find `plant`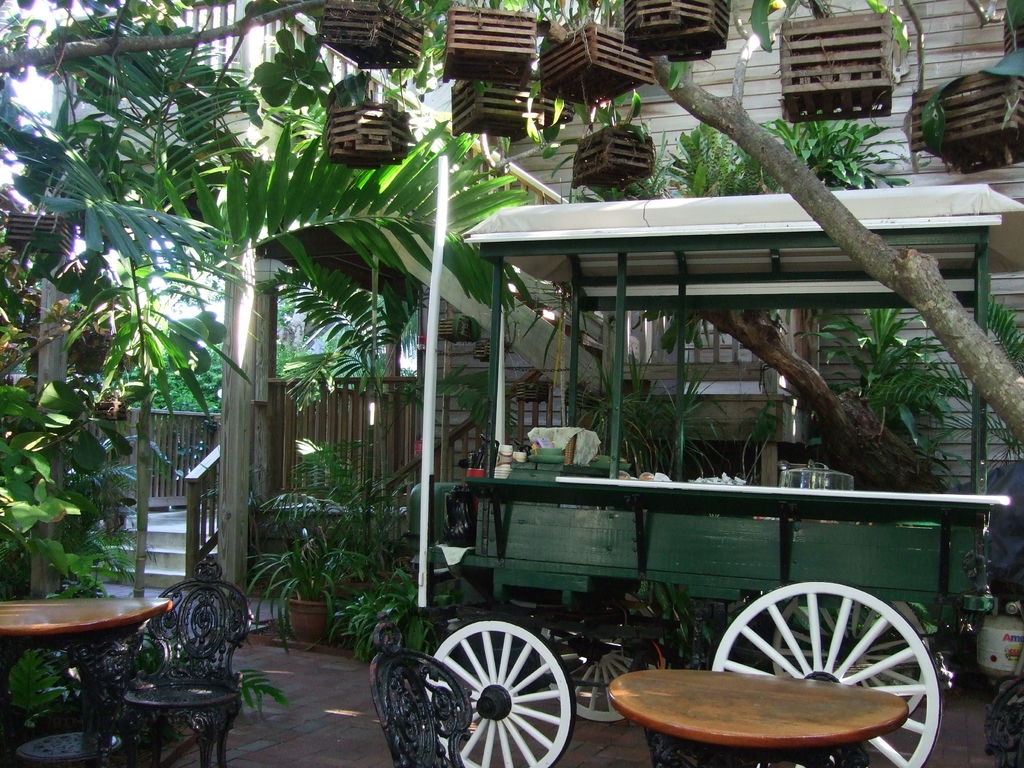
pyautogui.locateOnScreen(333, 572, 467, 689)
